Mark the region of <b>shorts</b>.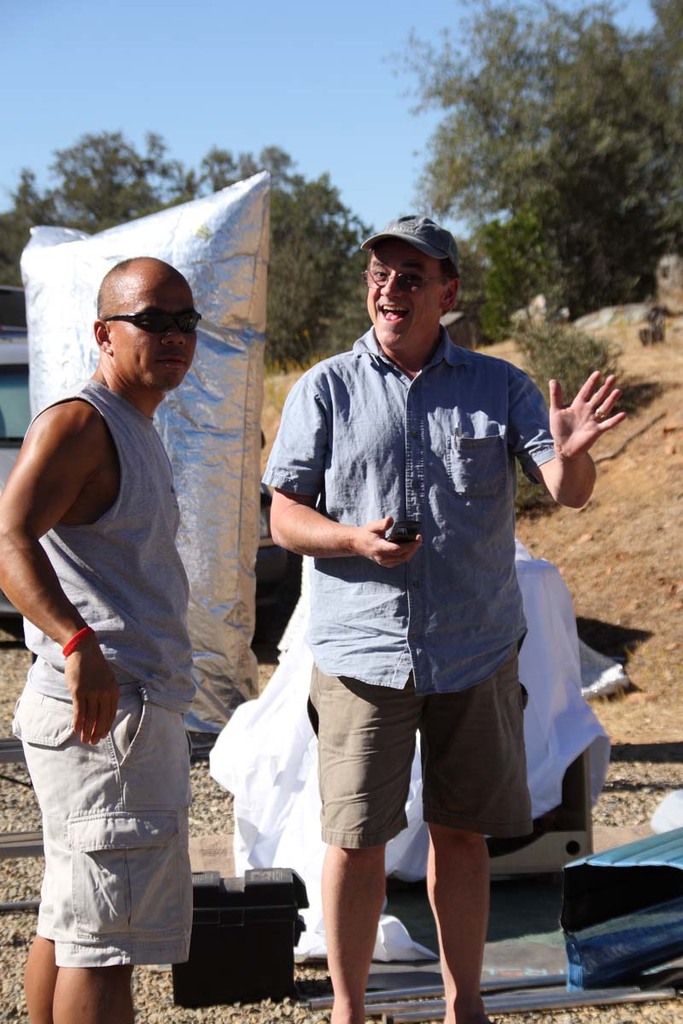
Region: region(303, 629, 534, 849).
